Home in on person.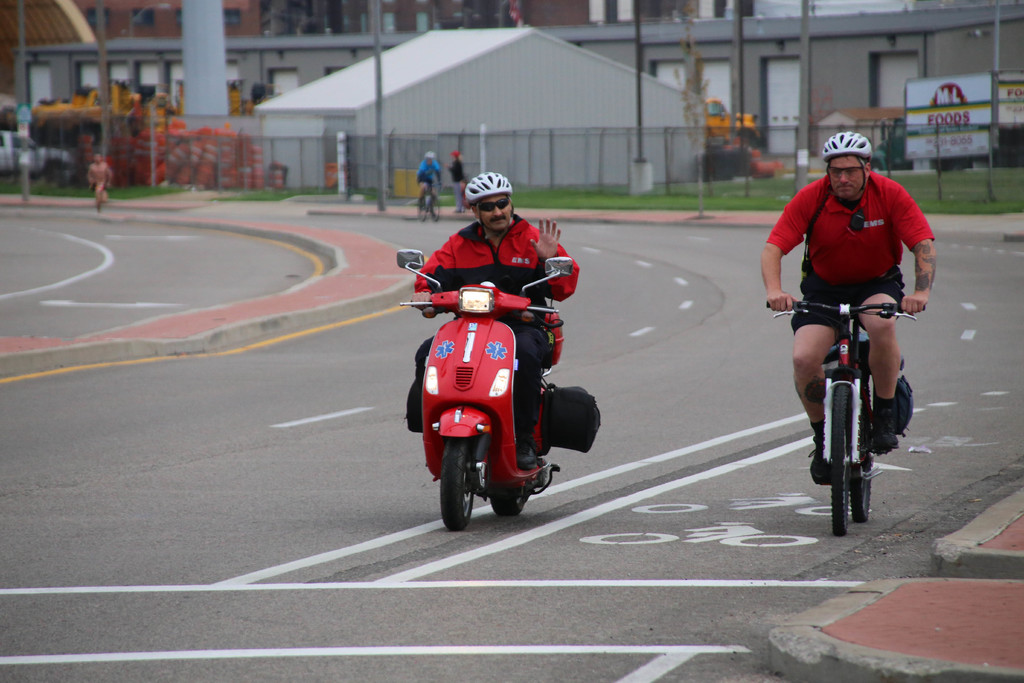
Homed in at region(757, 135, 936, 485).
